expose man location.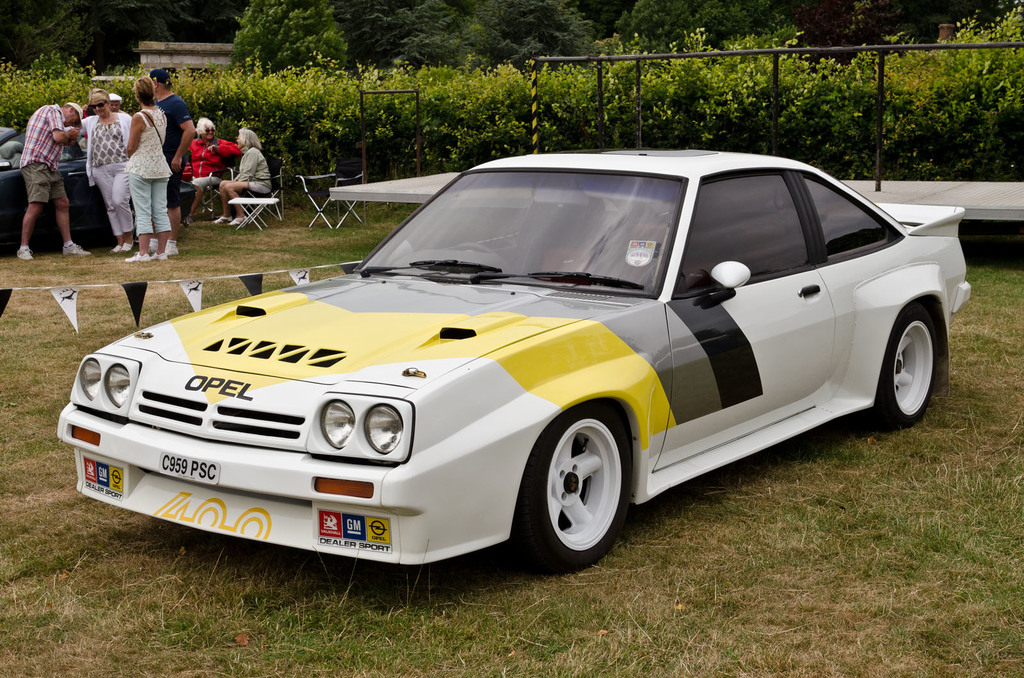
Exposed at pyautogui.locateOnScreen(108, 92, 127, 112).
